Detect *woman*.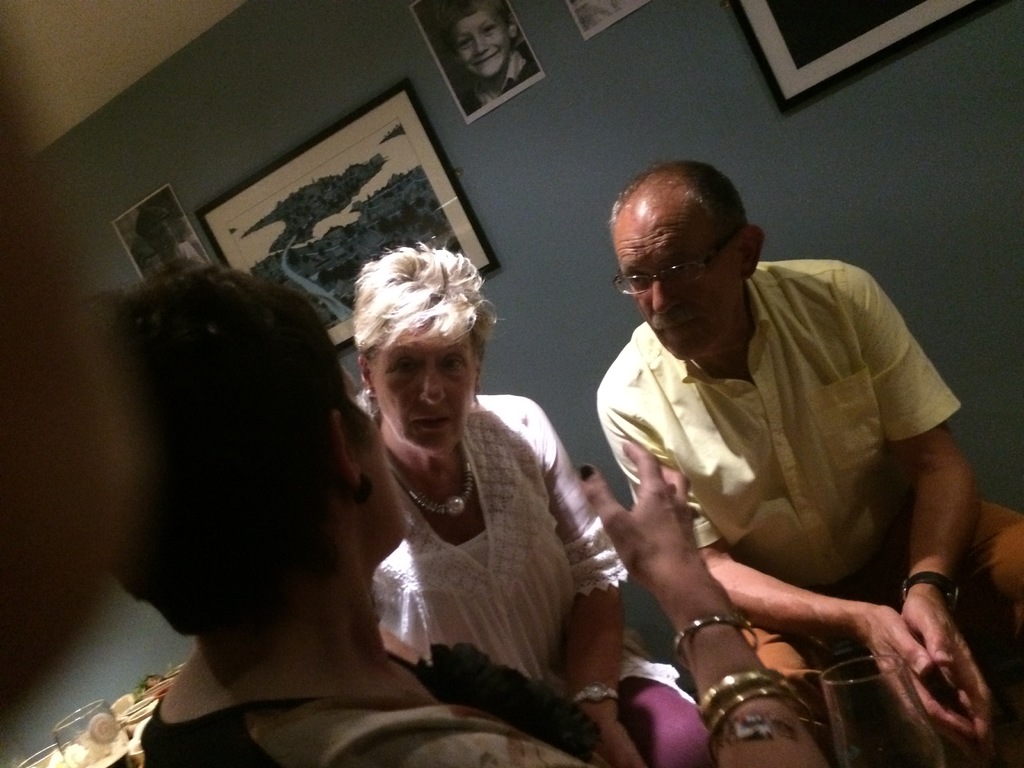
Detected at {"x1": 350, "y1": 235, "x2": 708, "y2": 767}.
